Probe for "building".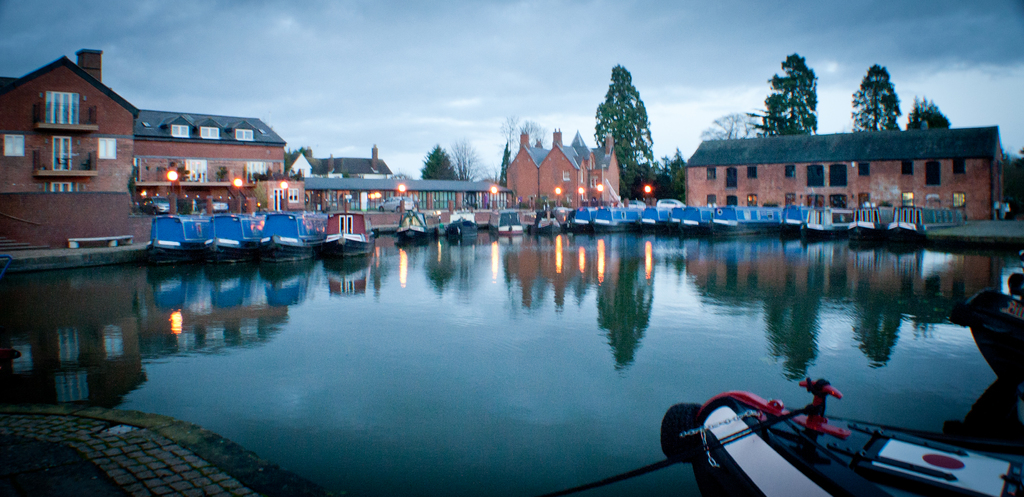
Probe result: [left=134, top=112, right=284, bottom=195].
